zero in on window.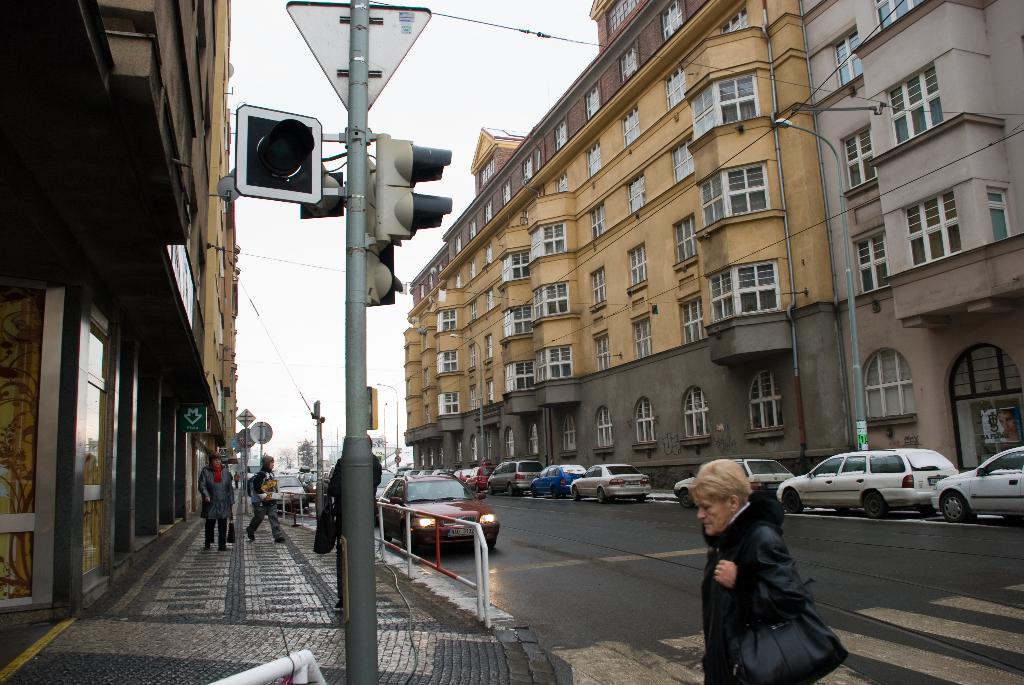
Zeroed in: <bbox>595, 406, 616, 453</bbox>.
